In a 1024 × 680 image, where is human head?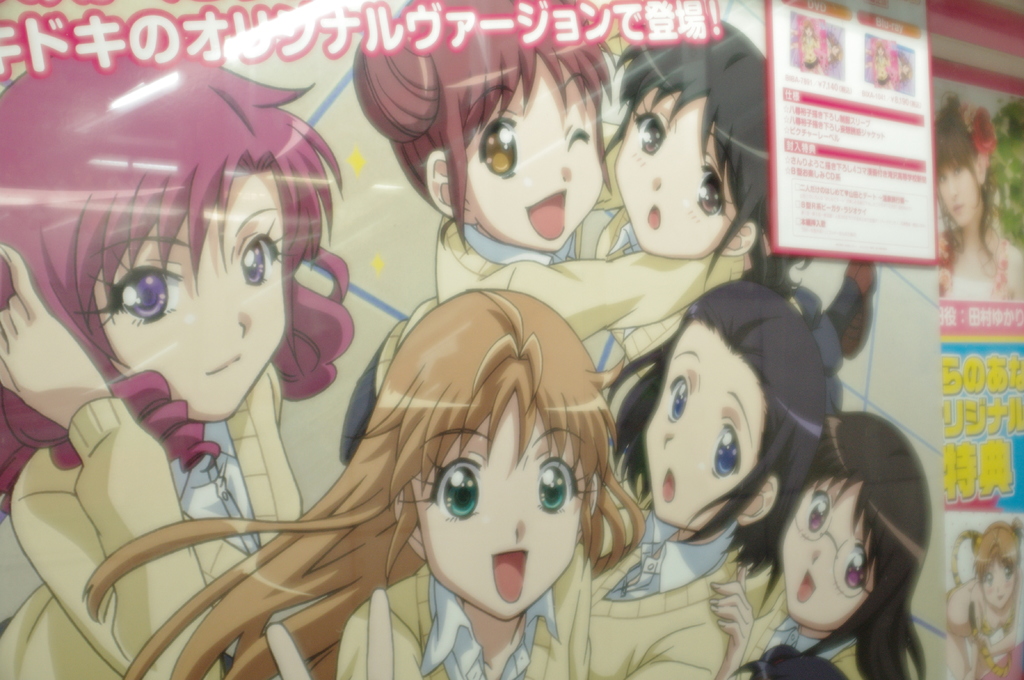
{"left": 349, "top": 276, "right": 610, "bottom": 597}.
